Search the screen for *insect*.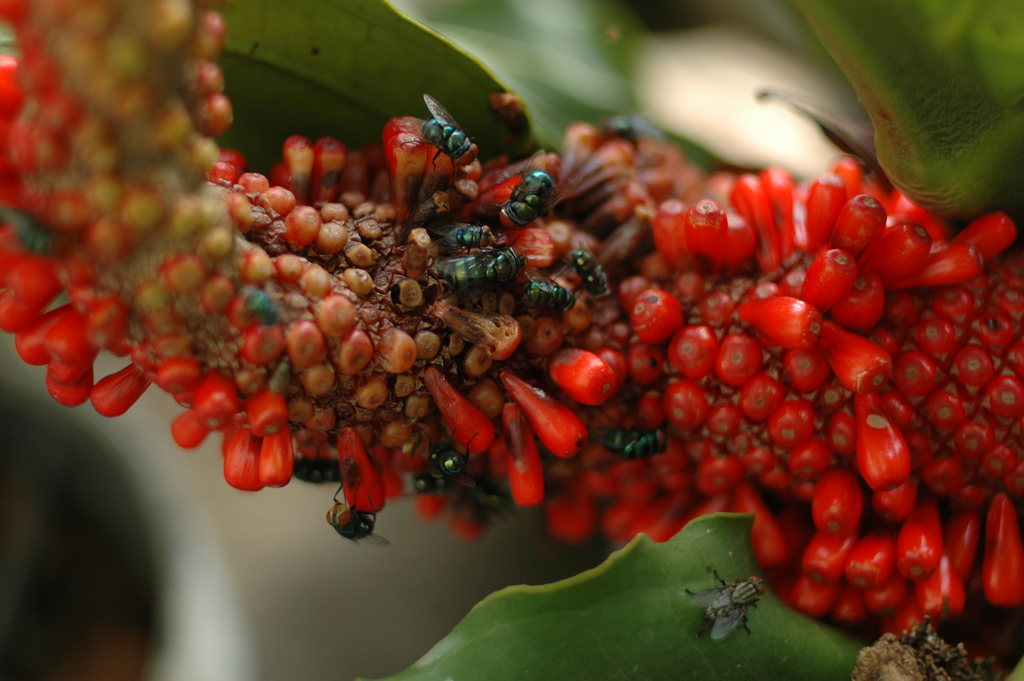
Found at bbox(295, 448, 340, 484).
